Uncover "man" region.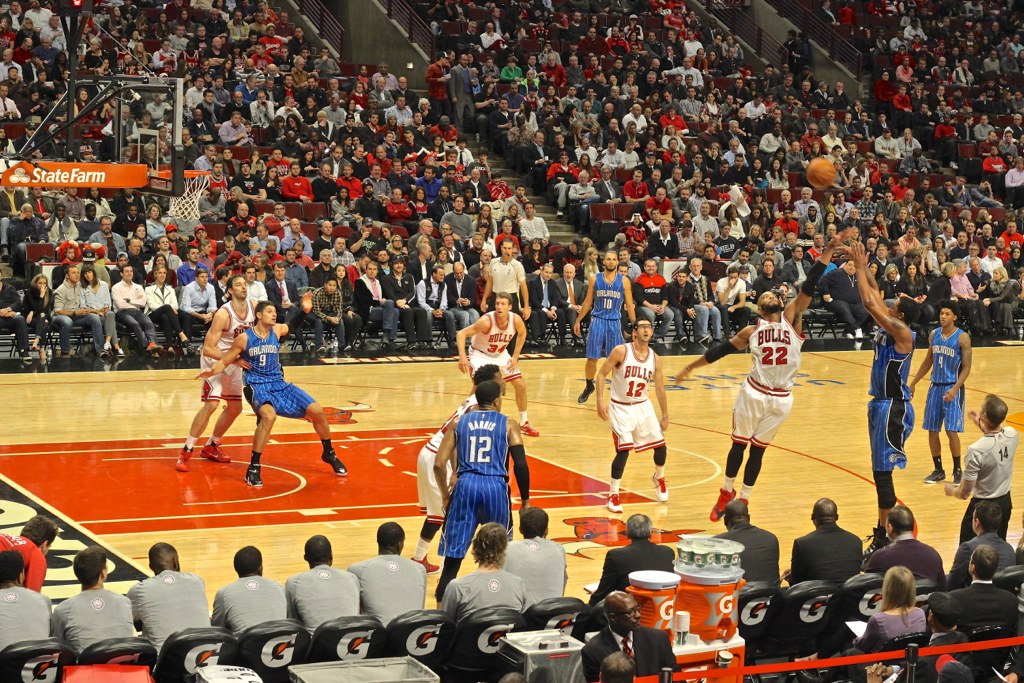
Uncovered: 45/13/73/54.
